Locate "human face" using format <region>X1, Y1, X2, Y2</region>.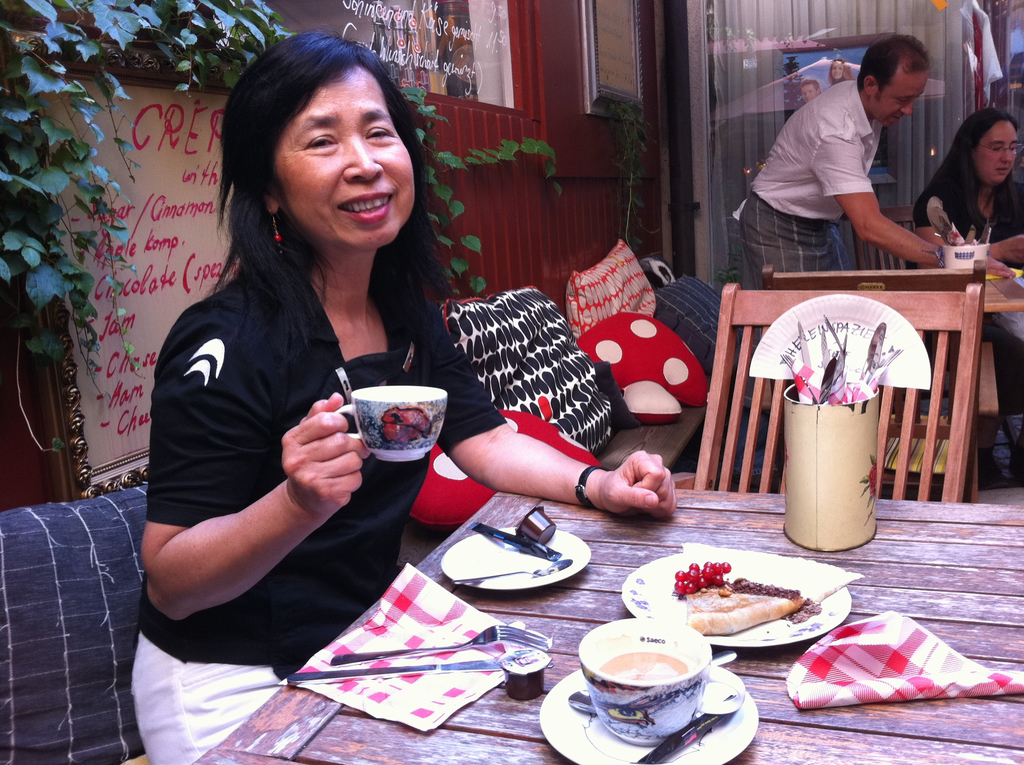
<region>973, 117, 1019, 184</region>.
